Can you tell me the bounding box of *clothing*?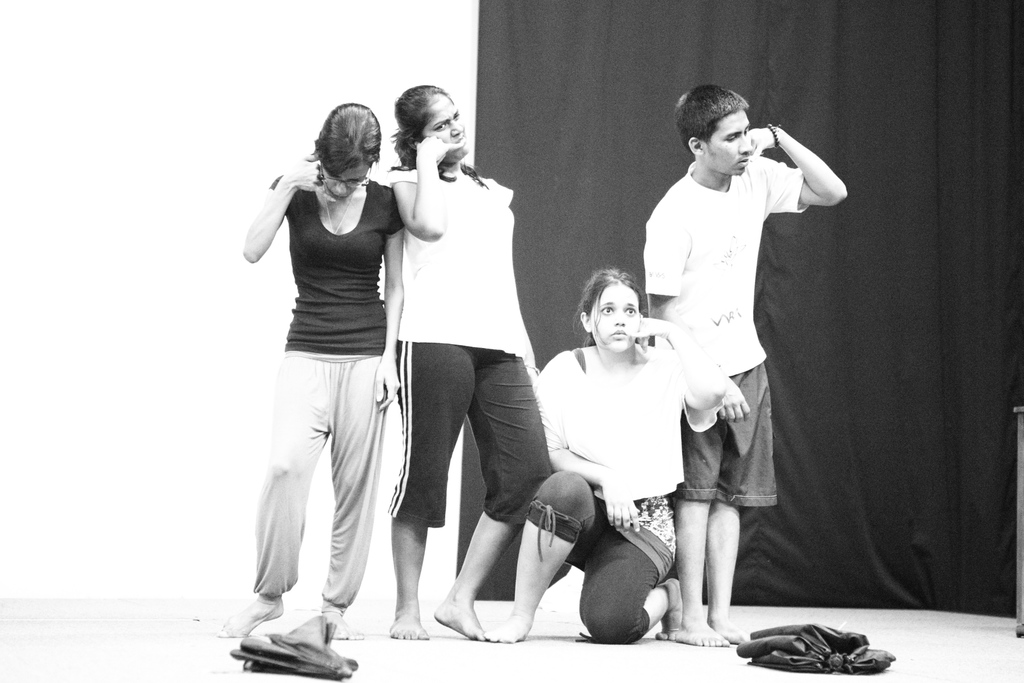
[left=537, top=345, right=724, bottom=500].
